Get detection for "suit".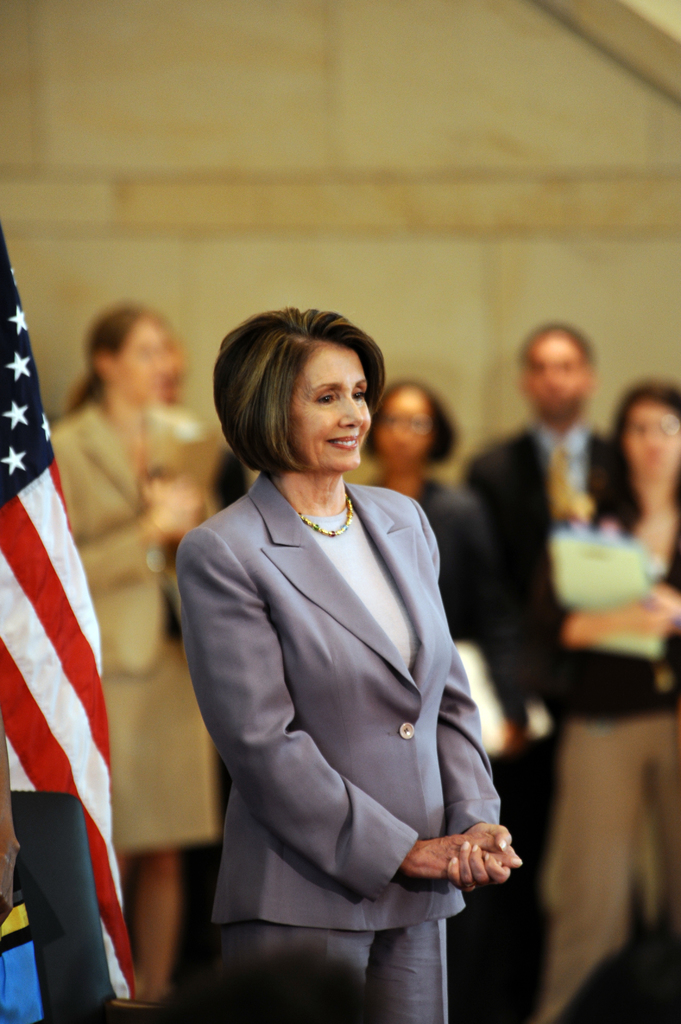
Detection: bbox=(154, 404, 518, 988).
